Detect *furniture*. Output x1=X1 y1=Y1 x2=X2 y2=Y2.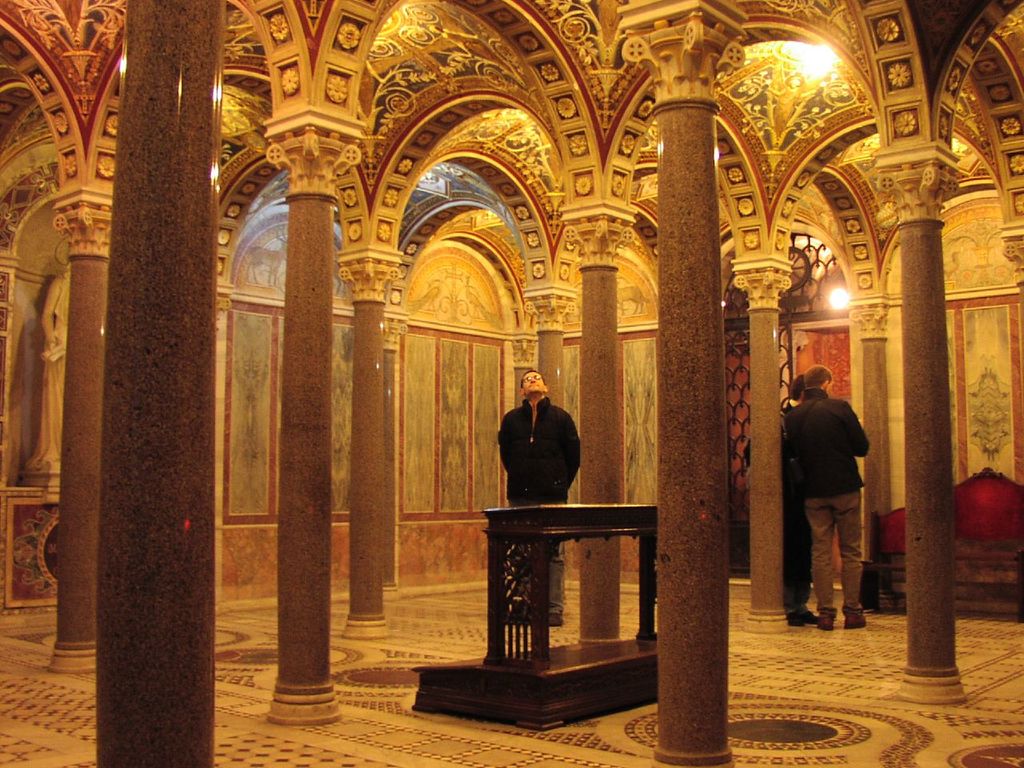
x1=860 y1=464 x2=1023 y2=622.
